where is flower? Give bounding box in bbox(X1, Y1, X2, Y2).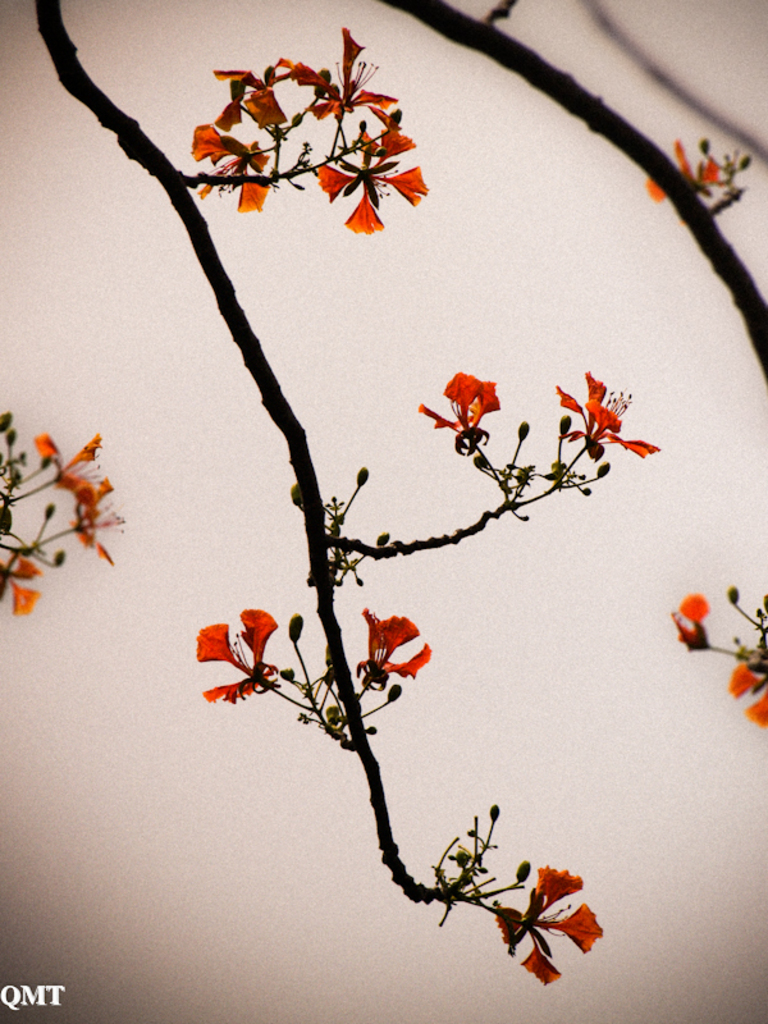
bbox(188, 115, 283, 218).
